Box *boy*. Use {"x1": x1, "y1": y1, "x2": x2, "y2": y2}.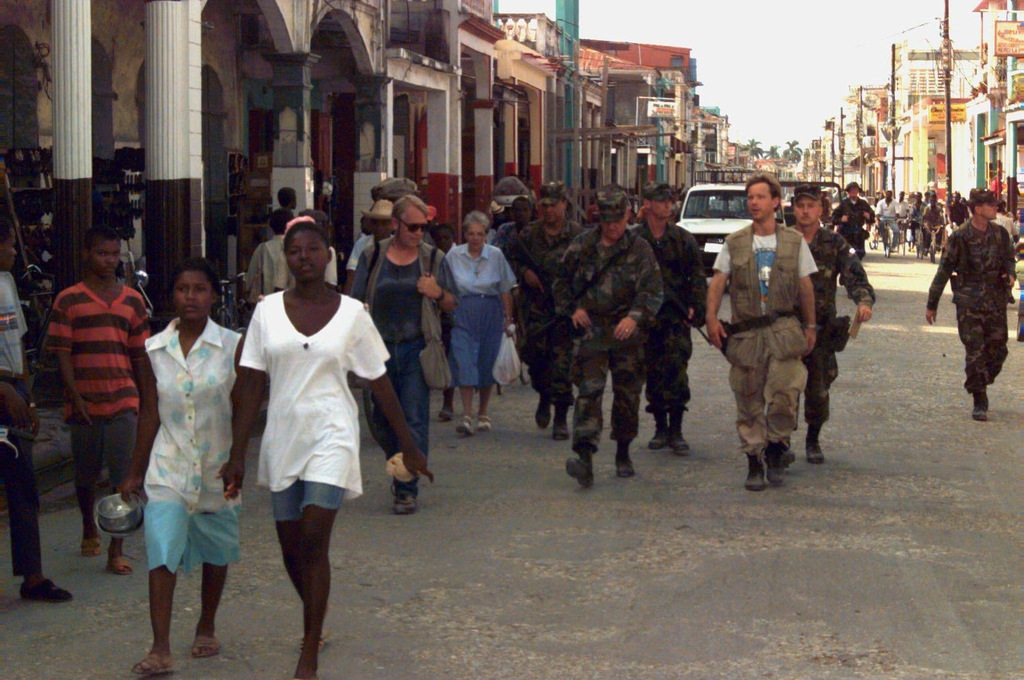
{"x1": 788, "y1": 185, "x2": 874, "y2": 466}.
